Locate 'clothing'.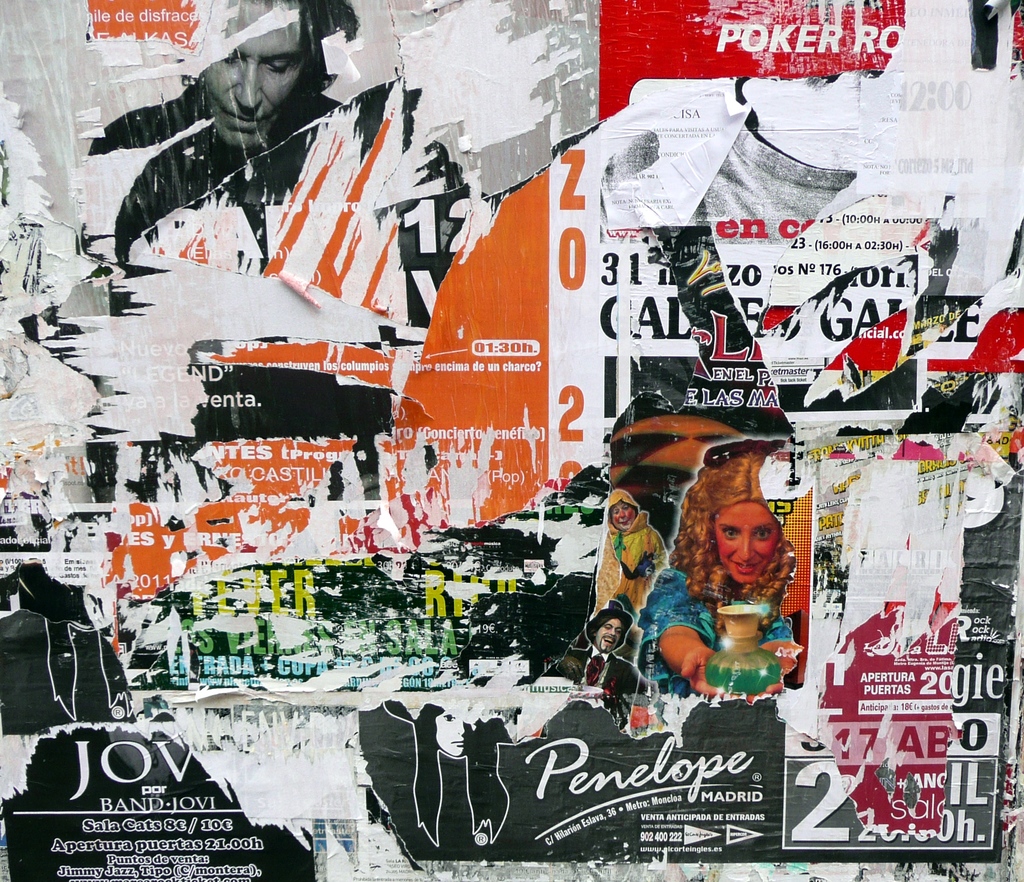
Bounding box: left=636, top=568, right=788, bottom=718.
